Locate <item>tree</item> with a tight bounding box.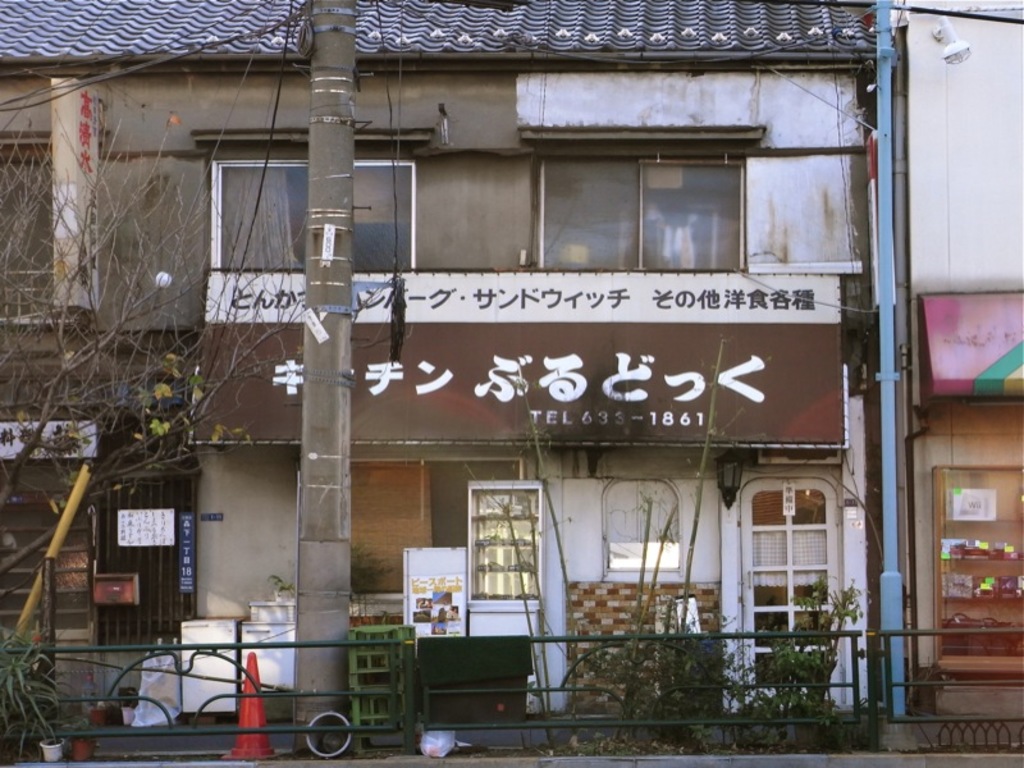
x1=0 y1=47 x2=412 y2=767.
